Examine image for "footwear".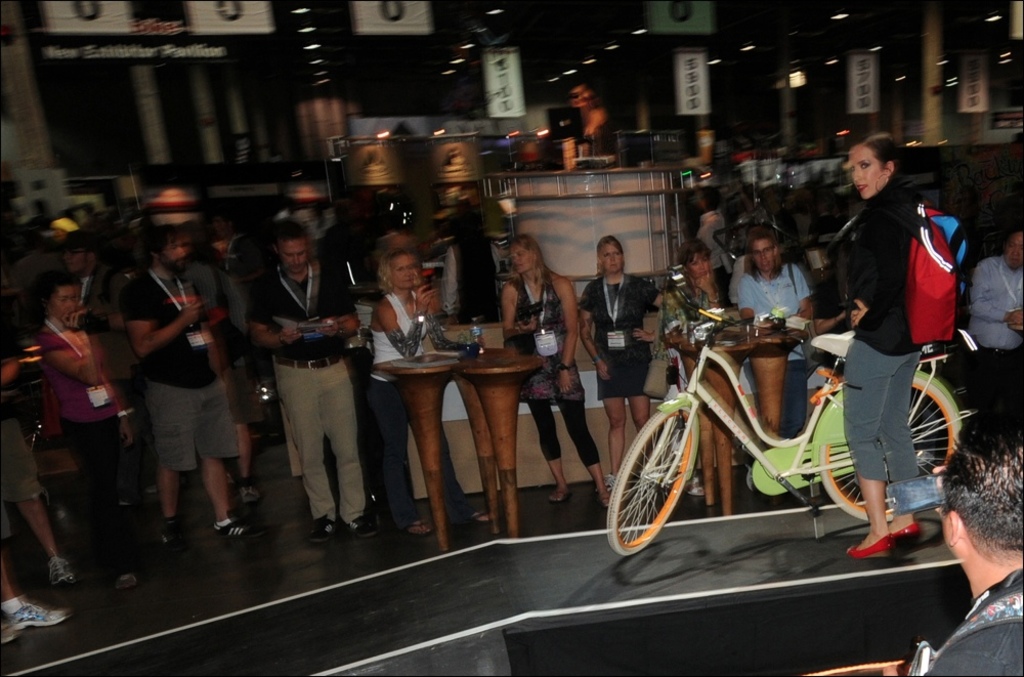
Examination result: [left=229, top=475, right=253, bottom=501].
